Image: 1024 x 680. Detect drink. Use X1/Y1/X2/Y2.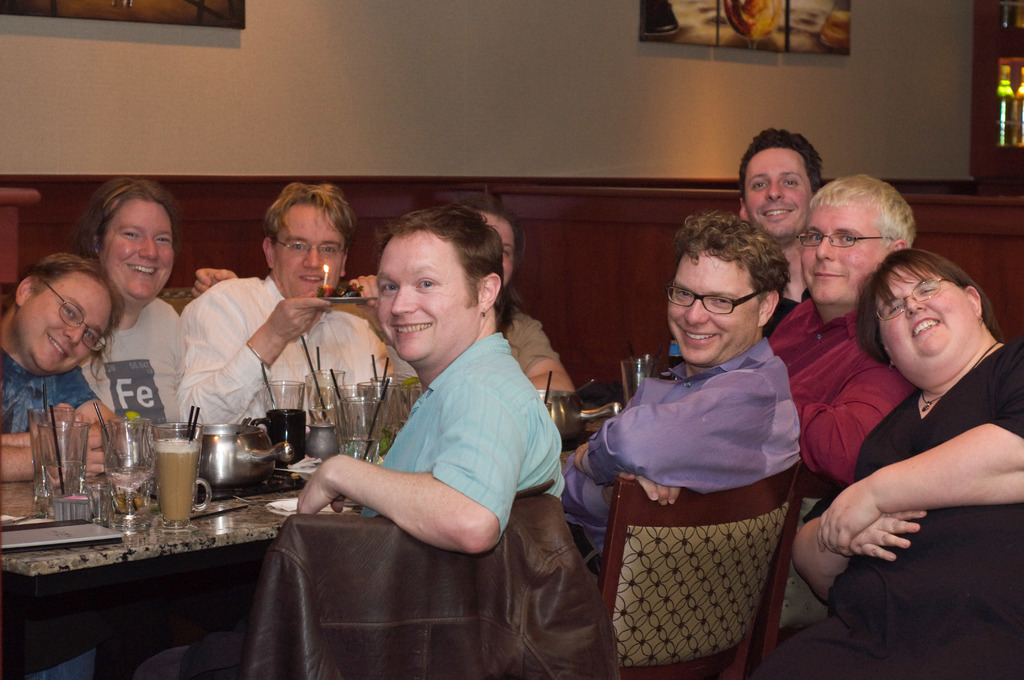
104/466/151/492.
